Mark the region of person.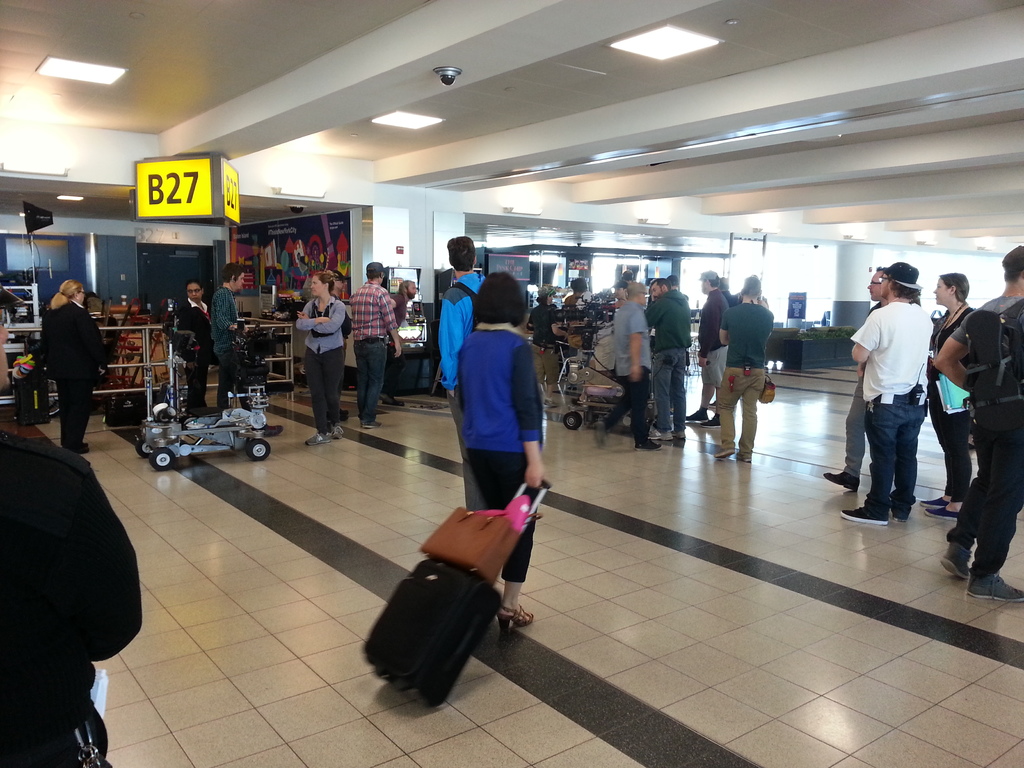
Region: (858, 264, 927, 518).
